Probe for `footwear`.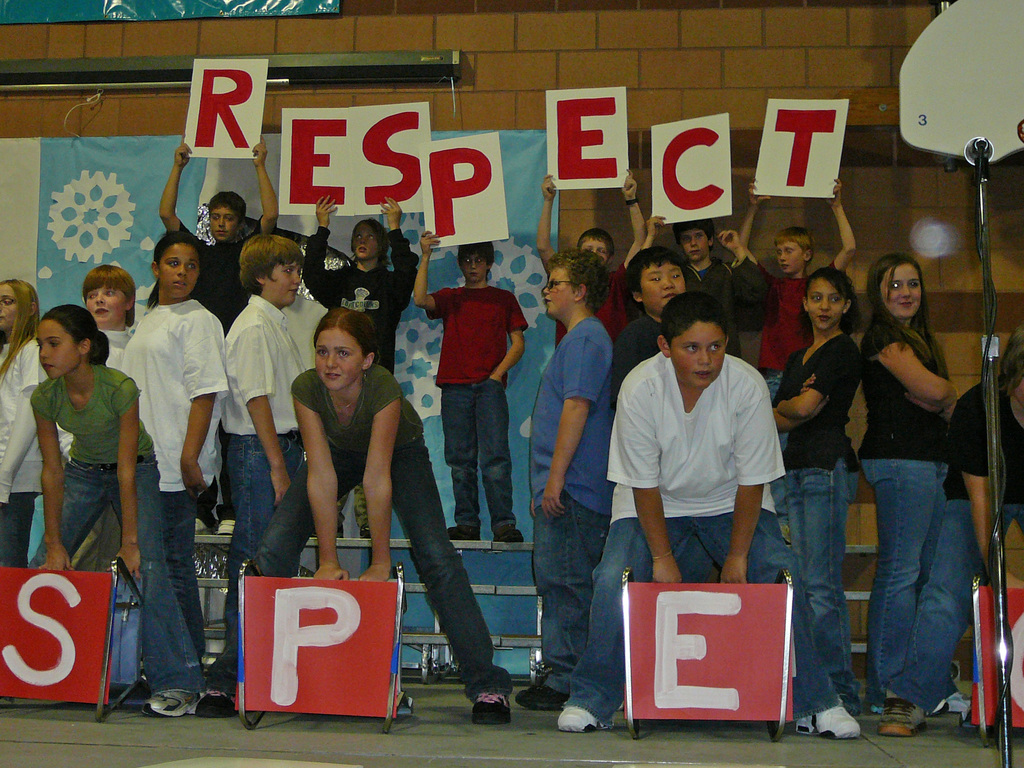
Probe result: Rect(192, 688, 234, 715).
